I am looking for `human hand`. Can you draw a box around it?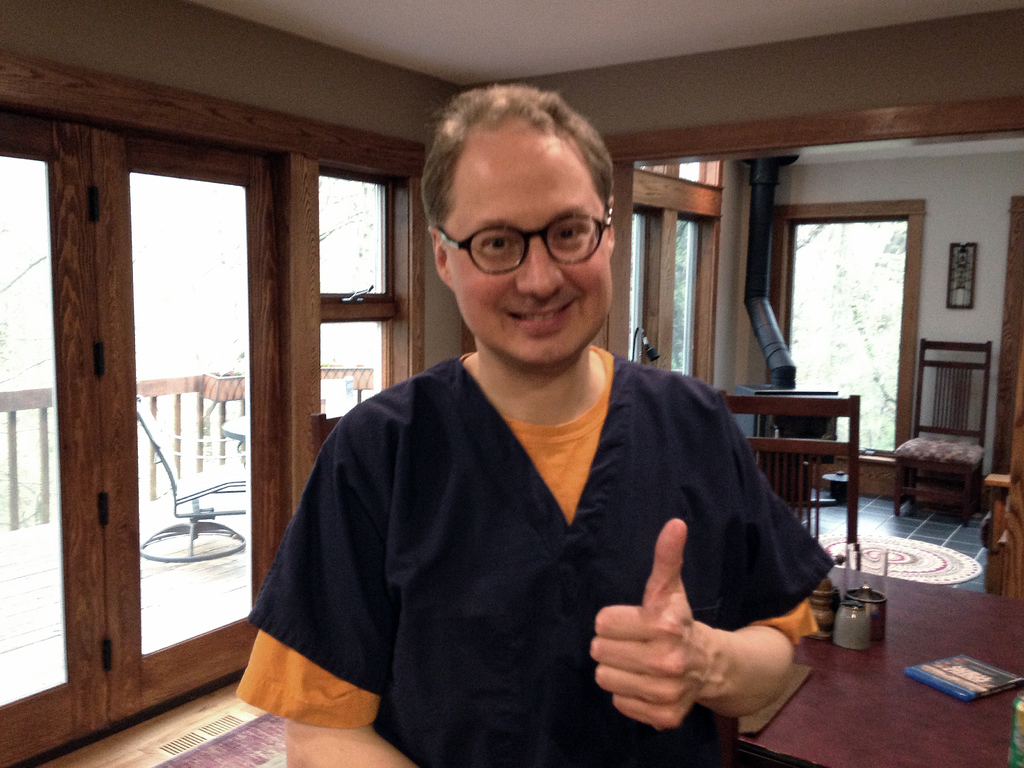
Sure, the bounding box is {"left": 577, "top": 539, "right": 744, "bottom": 734}.
